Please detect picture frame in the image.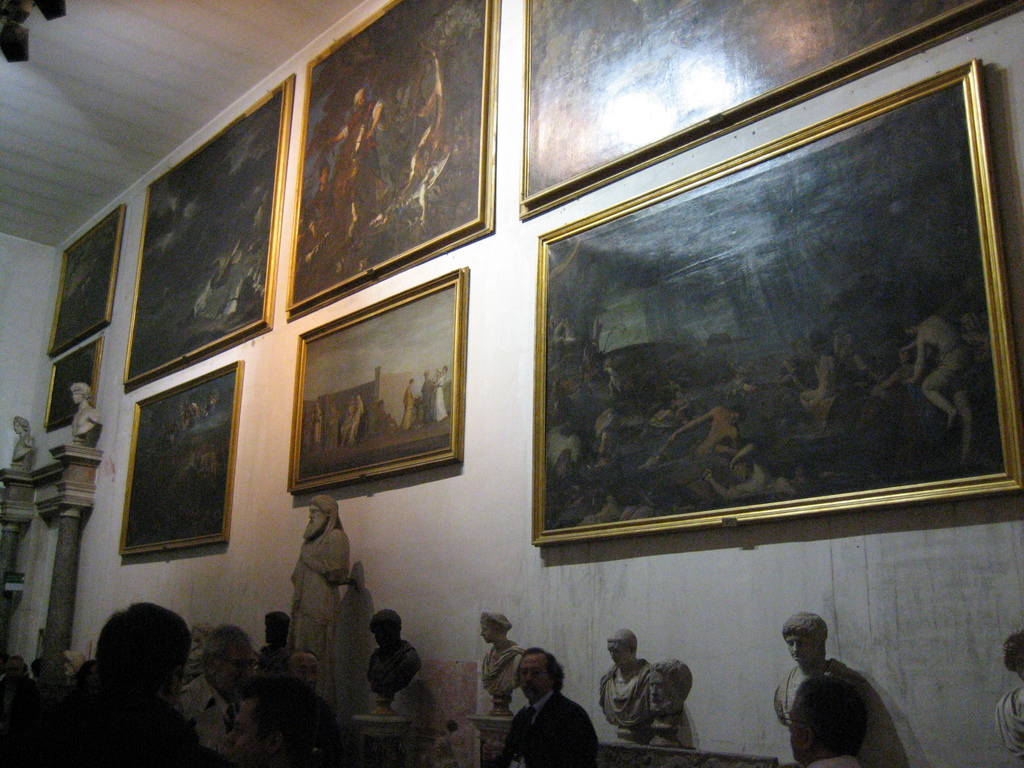
(x1=44, y1=333, x2=104, y2=431).
